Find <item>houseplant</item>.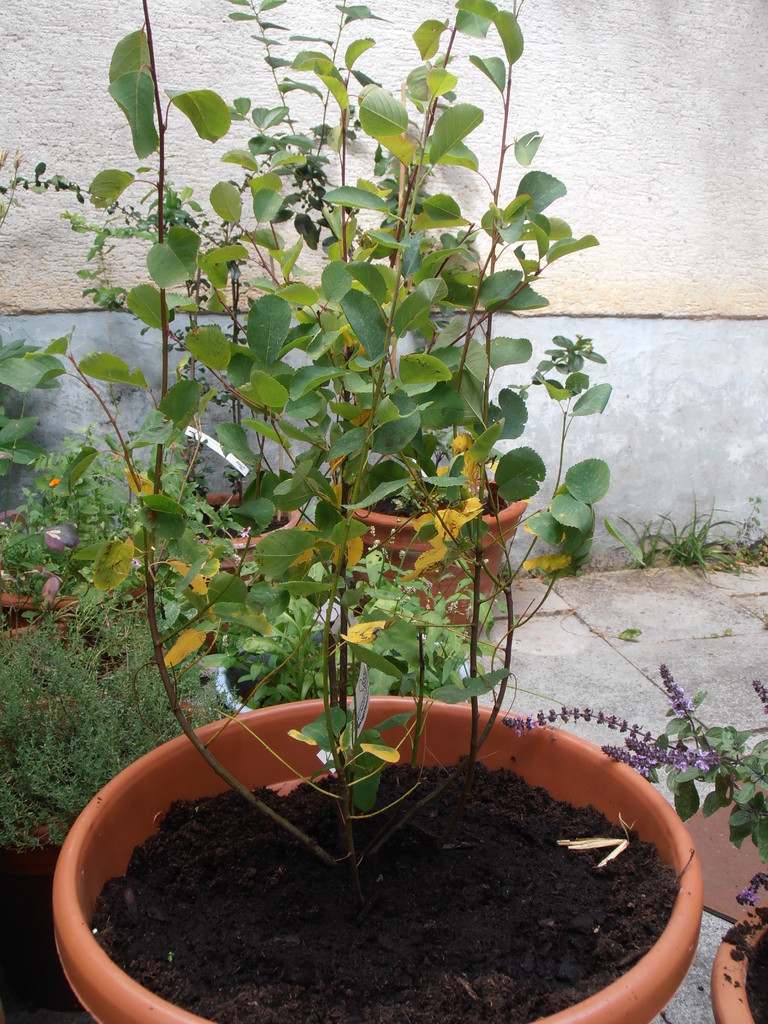
[515,652,767,1023].
